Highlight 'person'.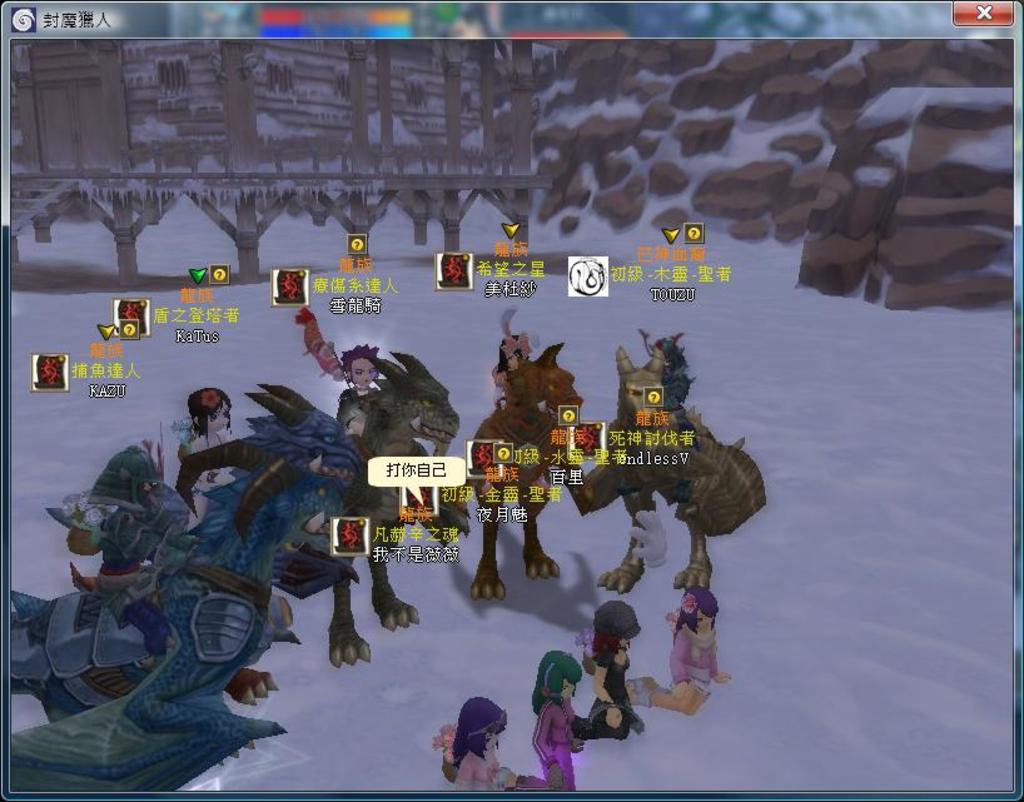
Highlighted region: l=673, t=588, r=730, b=703.
